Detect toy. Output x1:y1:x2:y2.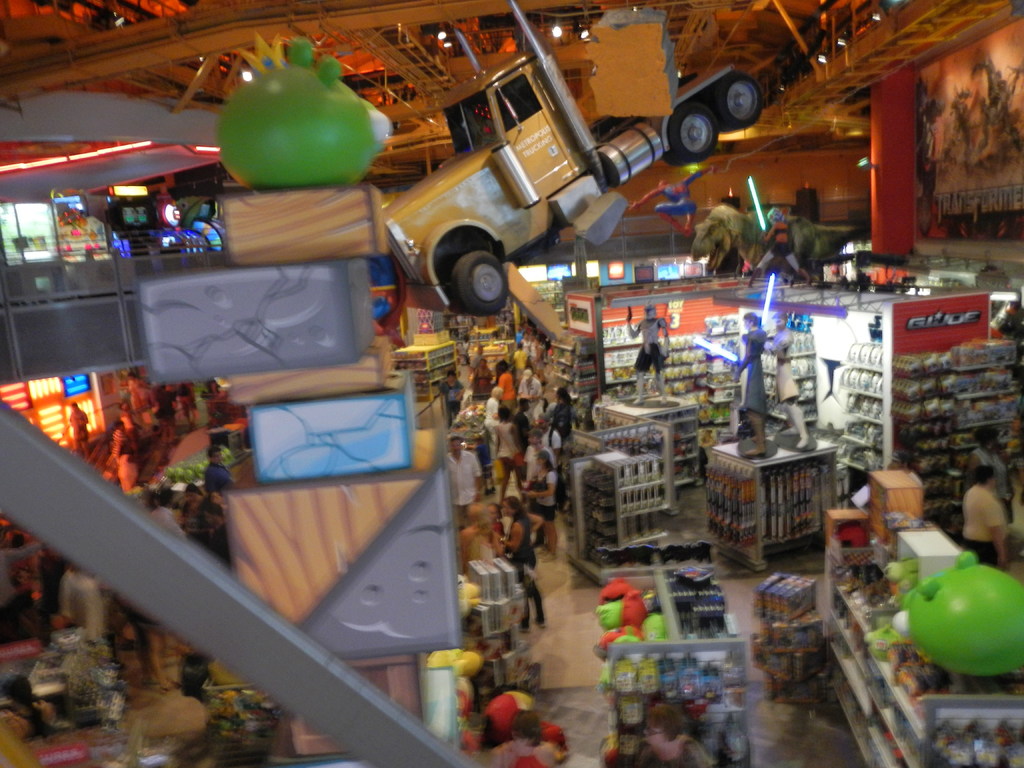
218:33:389:185.
